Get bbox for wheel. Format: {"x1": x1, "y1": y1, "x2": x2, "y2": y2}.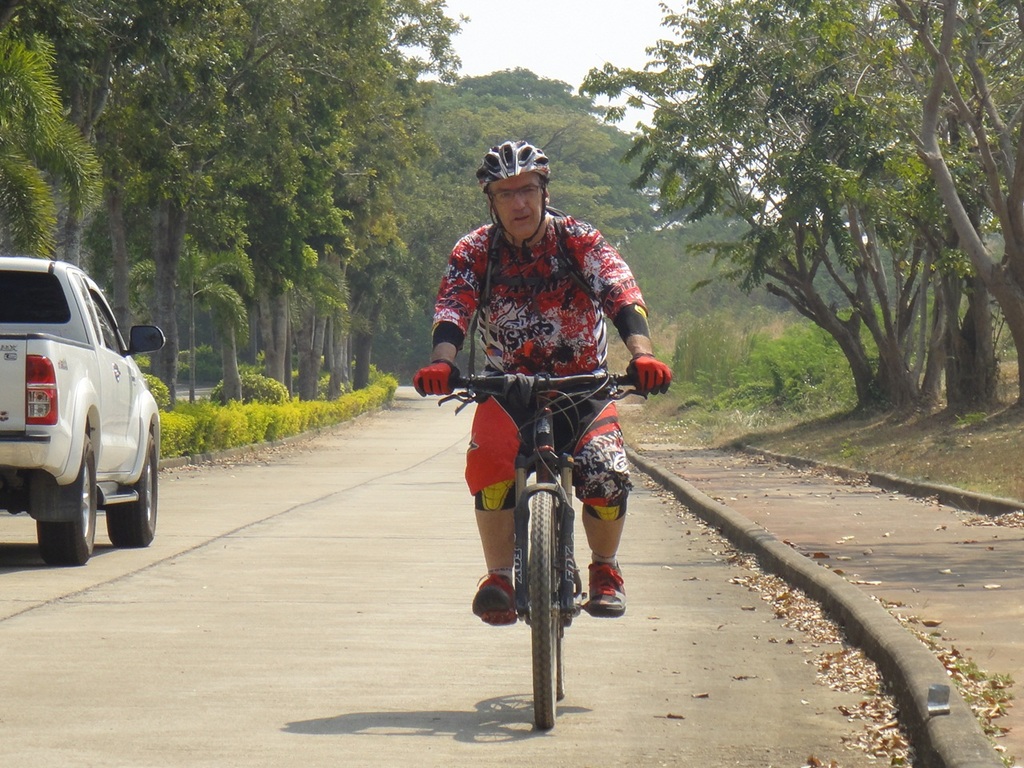
{"x1": 522, "y1": 482, "x2": 558, "y2": 734}.
